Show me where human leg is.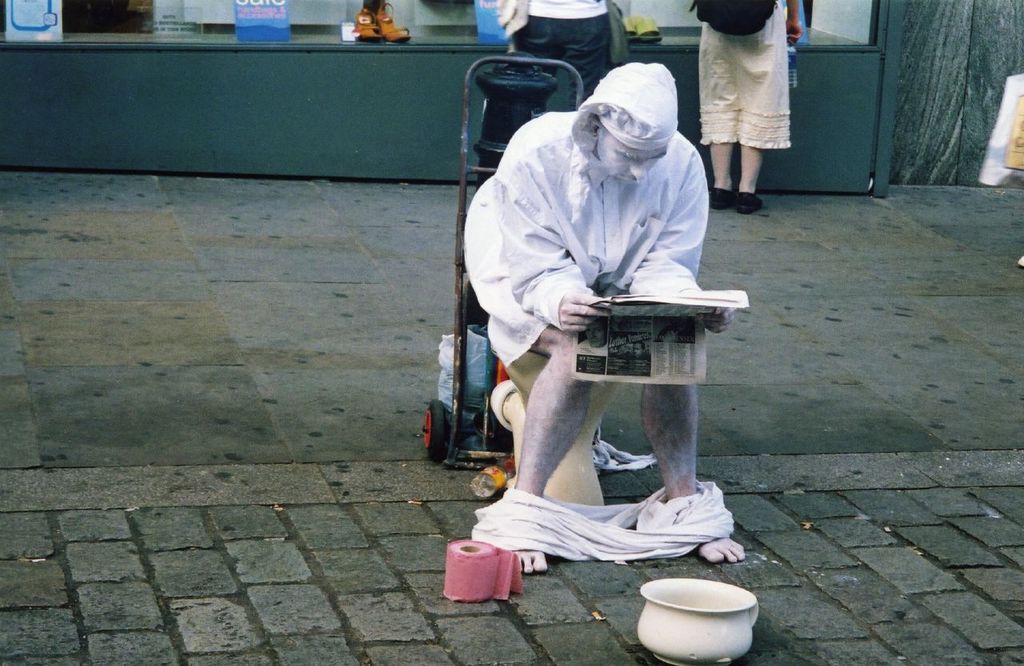
human leg is at box(516, 23, 570, 110).
